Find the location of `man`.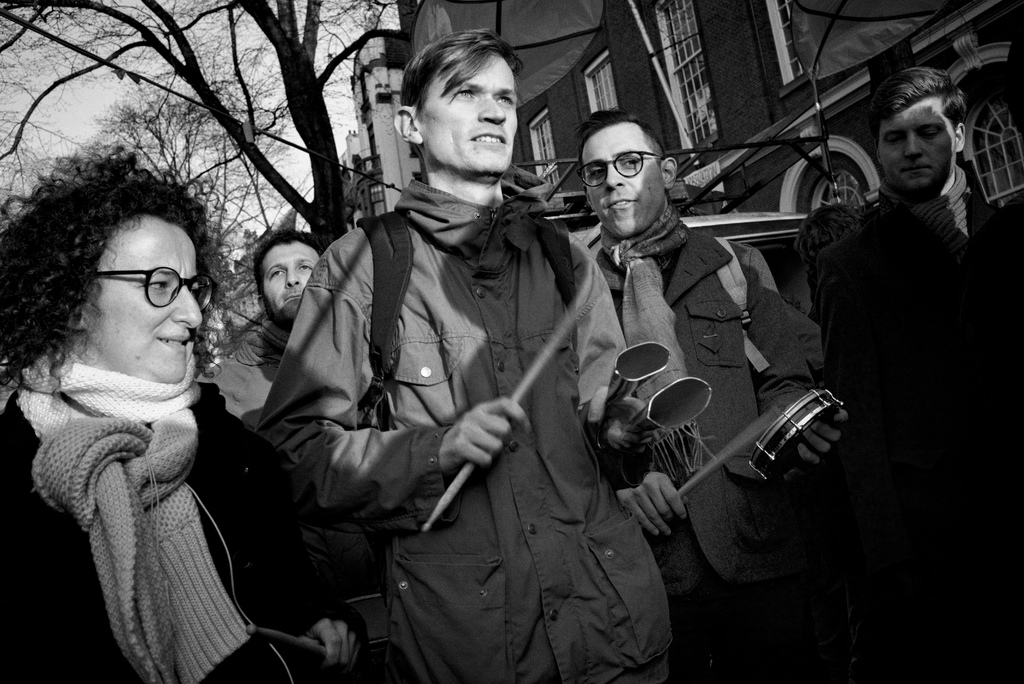
Location: [572, 105, 850, 683].
